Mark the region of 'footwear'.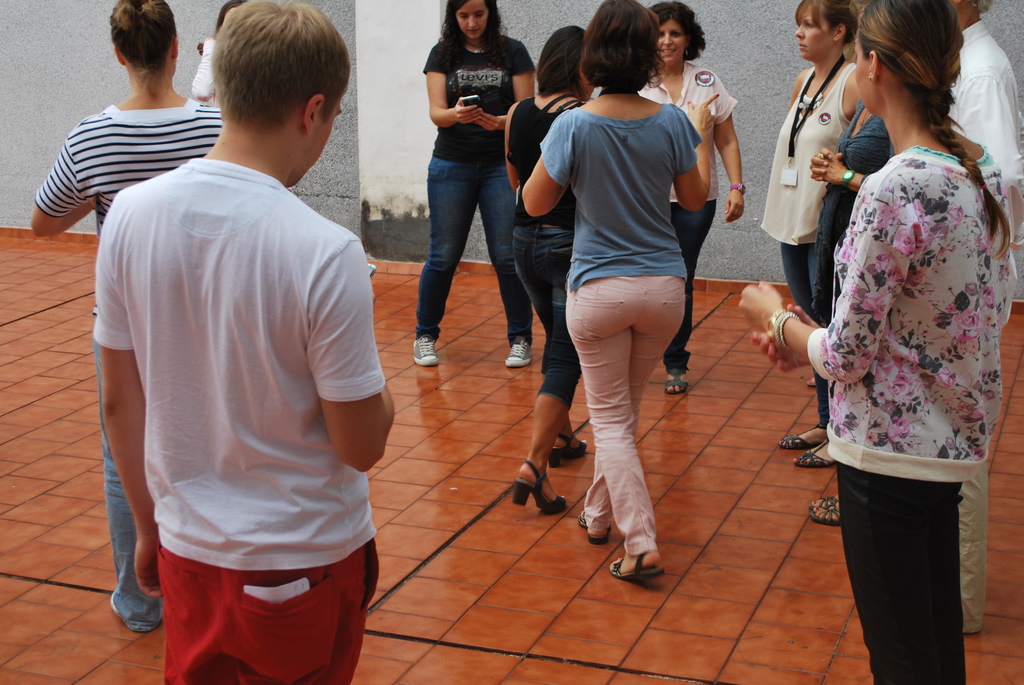
Region: region(514, 461, 568, 516).
